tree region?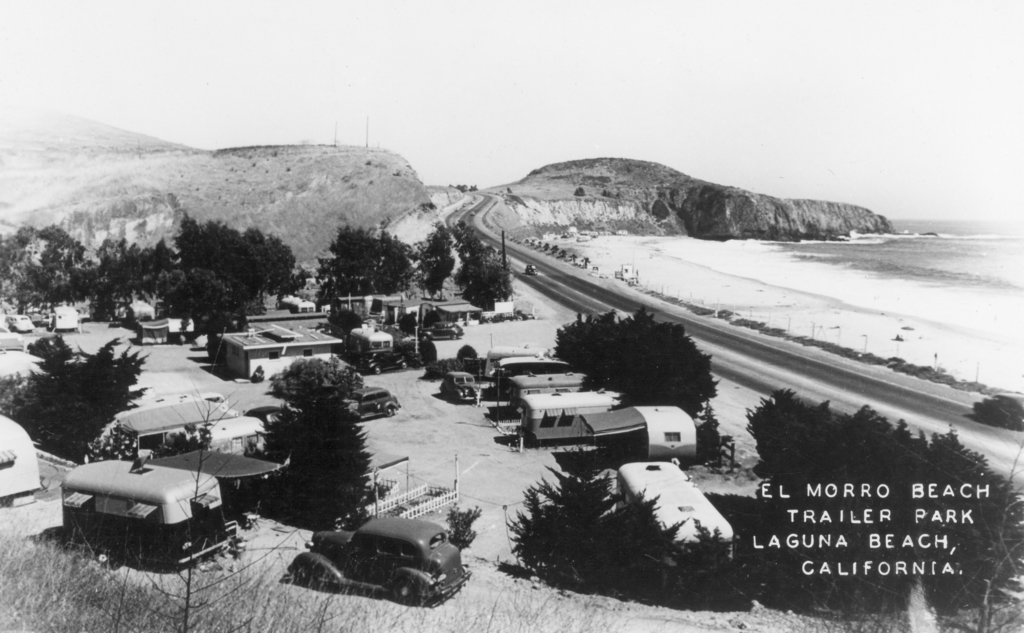
241, 395, 372, 527
